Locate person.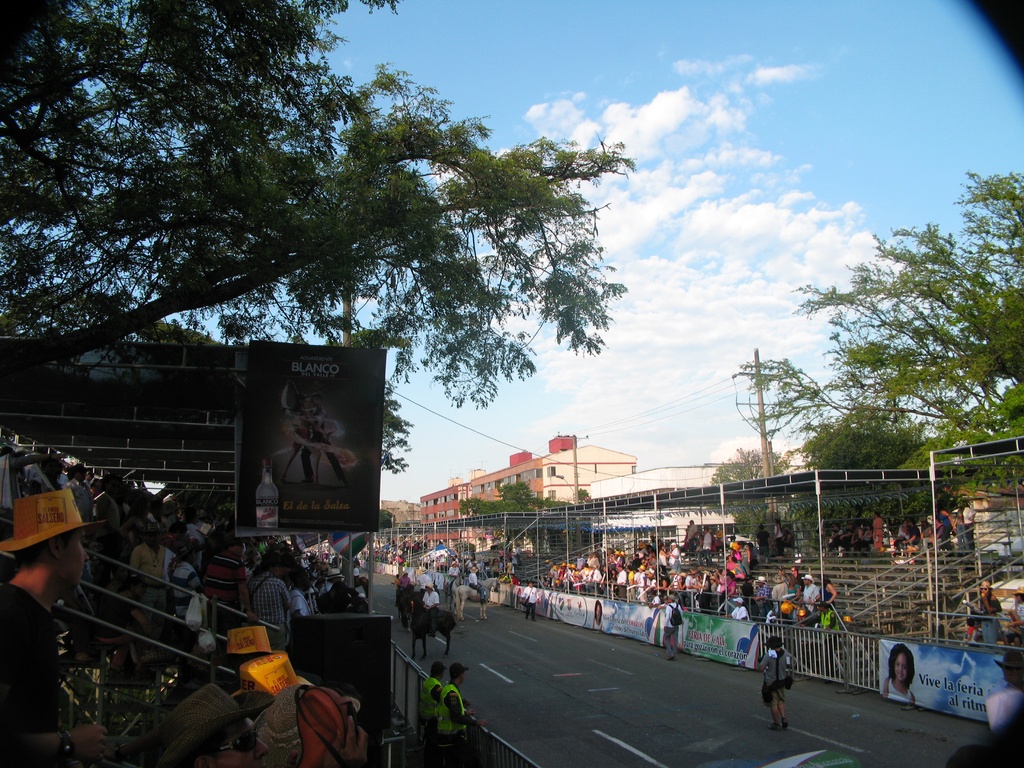
Bounding box: box=[812, 606, 841, 630].
